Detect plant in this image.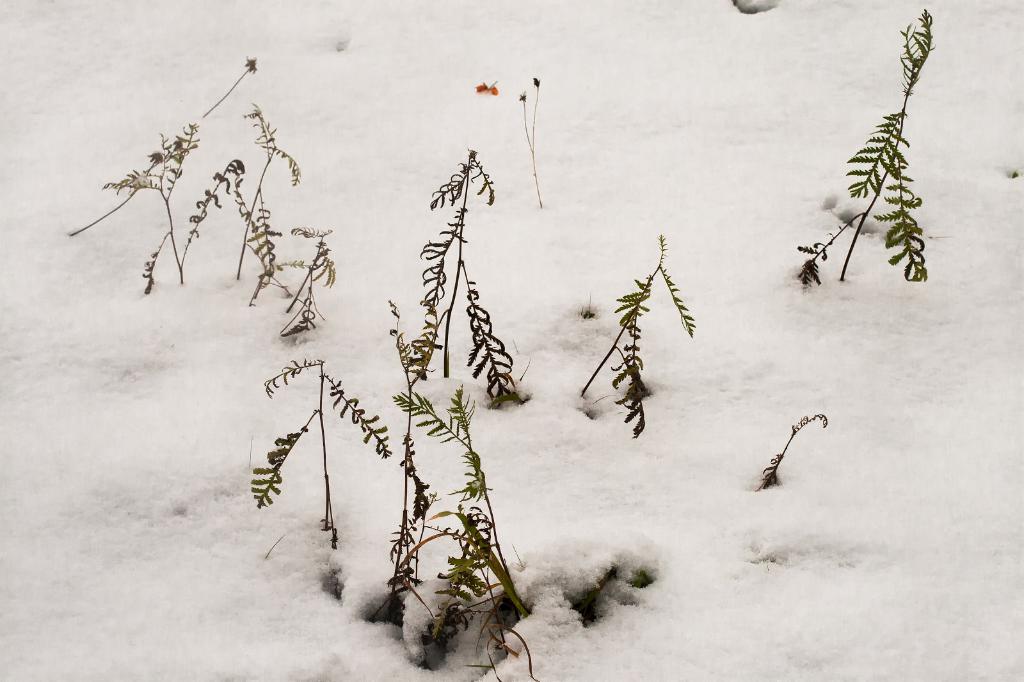
Detection: bbox(385, 295, 542, 681).
